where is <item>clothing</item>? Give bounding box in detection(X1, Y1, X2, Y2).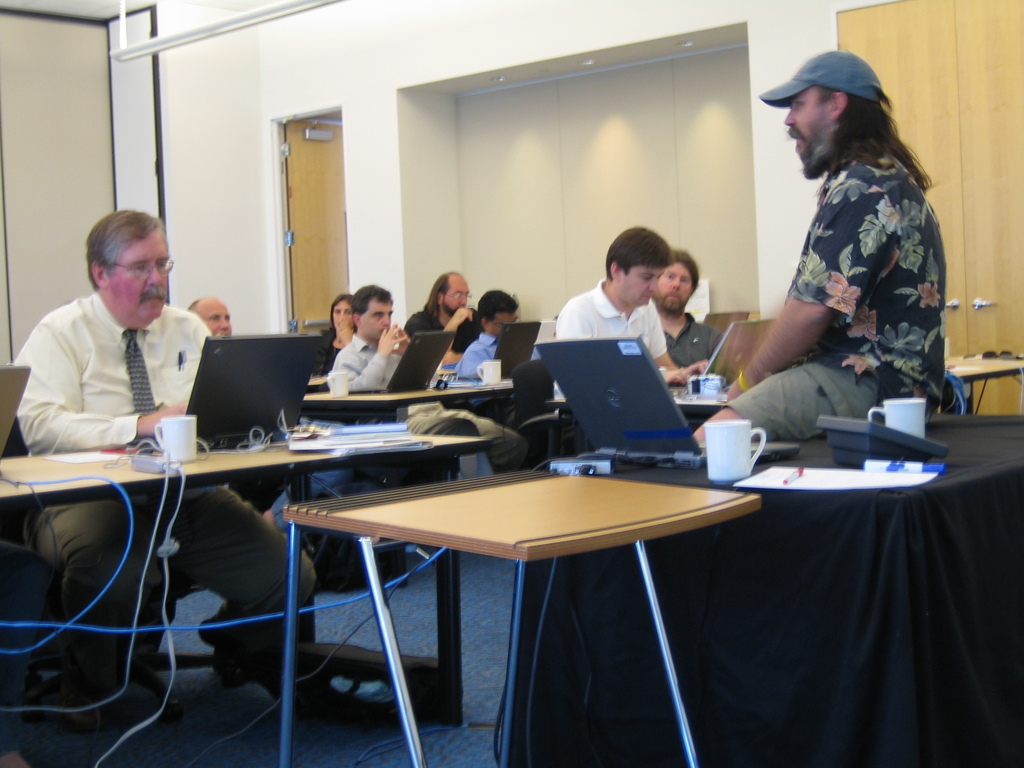
detection(276, 460, 395, 541).
